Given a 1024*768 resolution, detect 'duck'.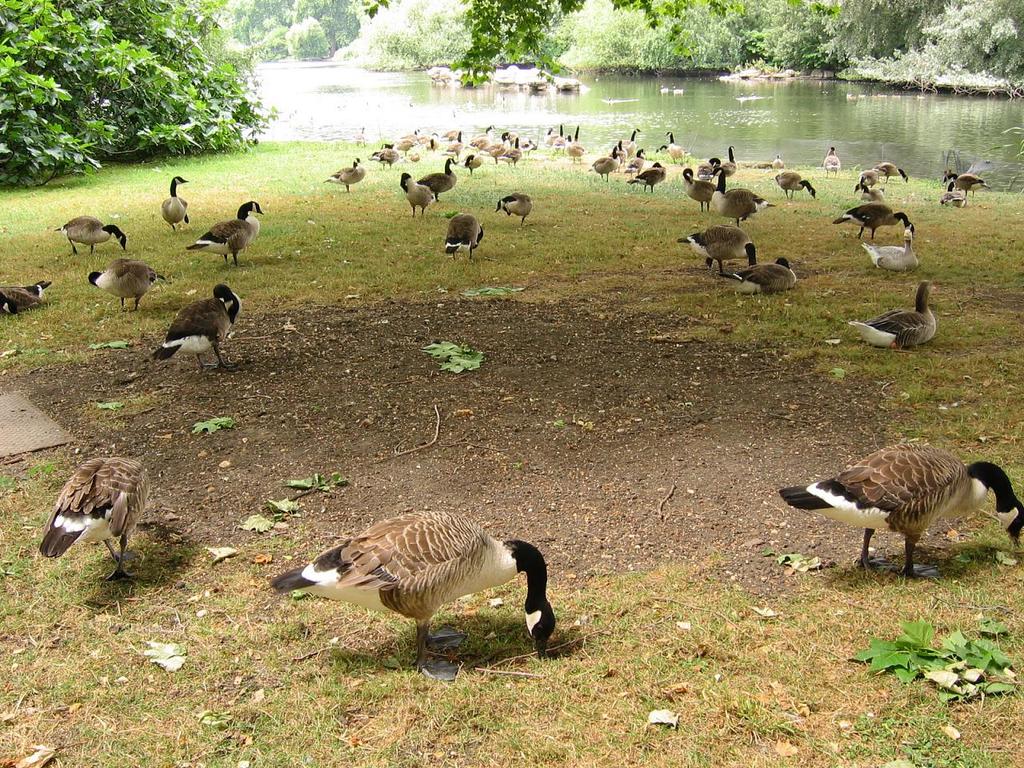
x1=41, y1=461, x2=158, y2=590.
